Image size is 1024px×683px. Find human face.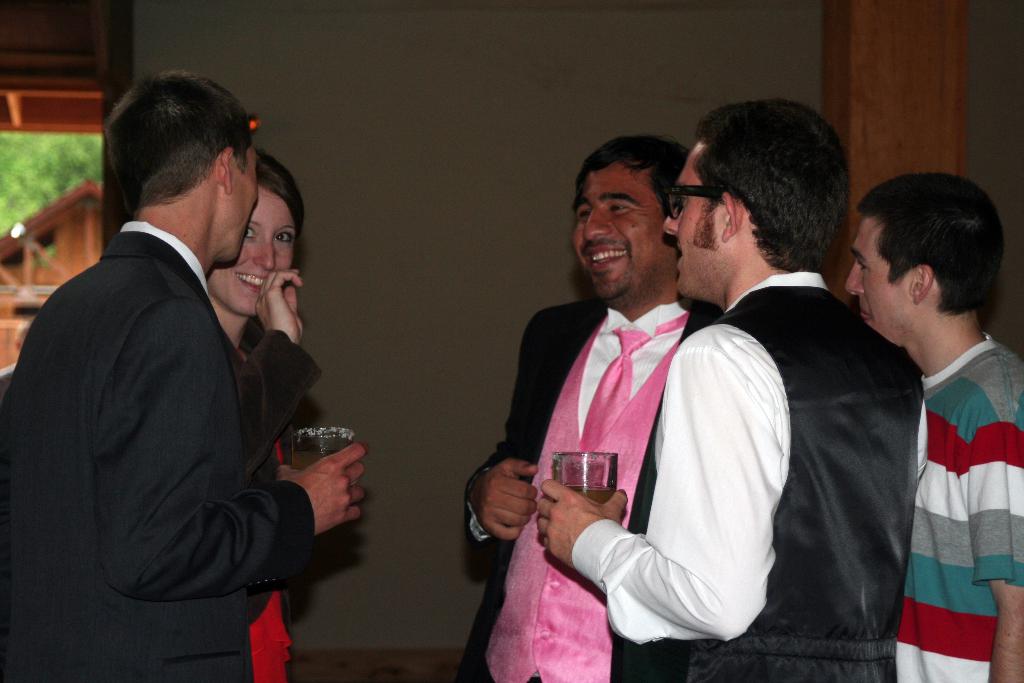
(209,188,292,314).
